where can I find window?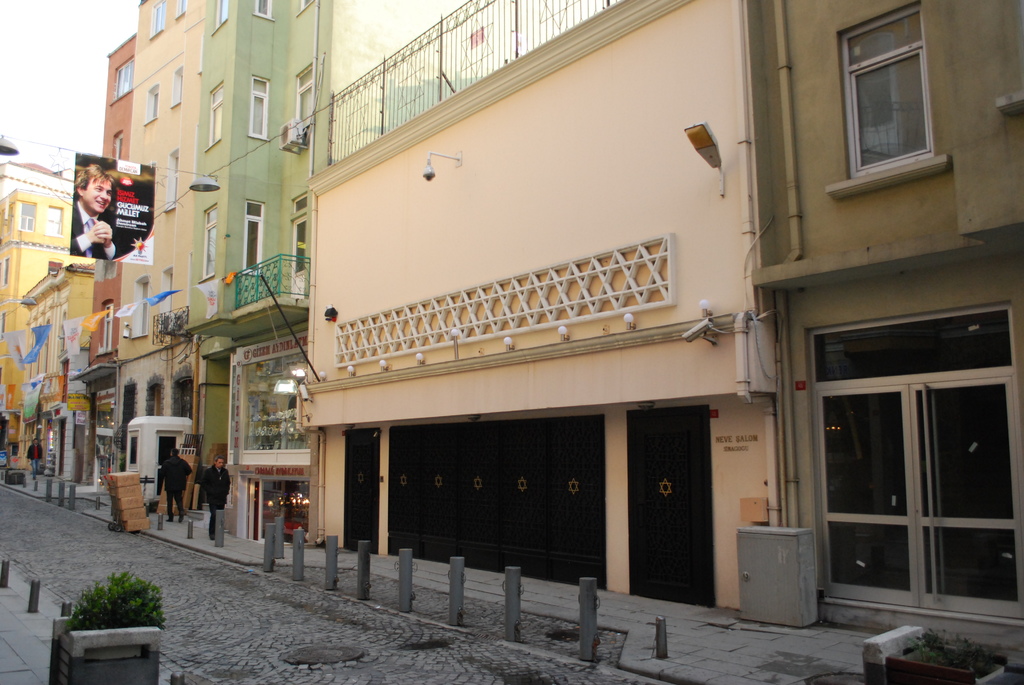
You can find it at (152, 3, 168, 36).
